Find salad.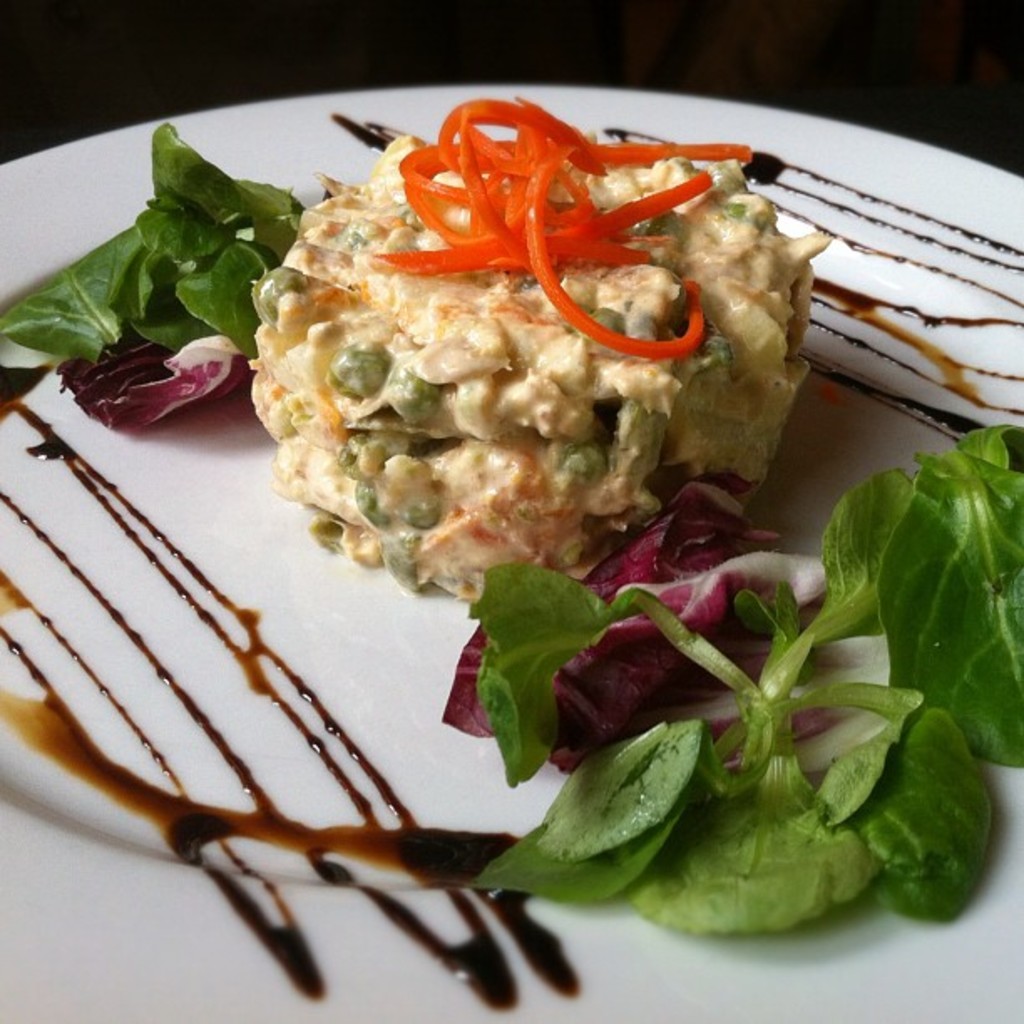
{"left": 0, "top": 54, "right": 1022, "bottom": 992}.
